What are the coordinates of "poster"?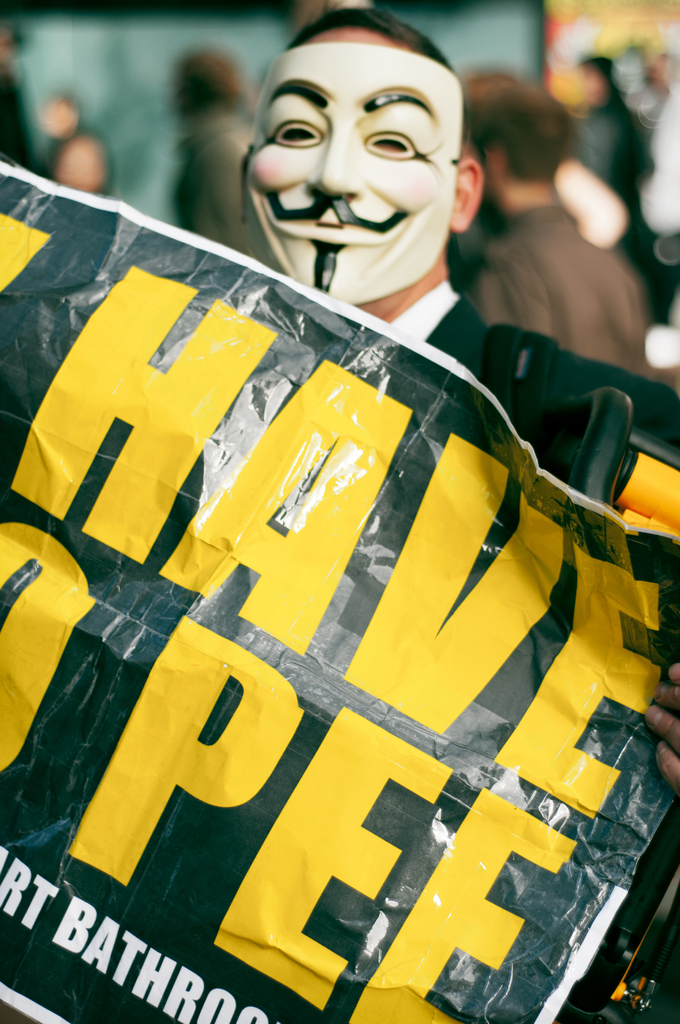
(left=0, top=155, right=679, bottom=1023).
